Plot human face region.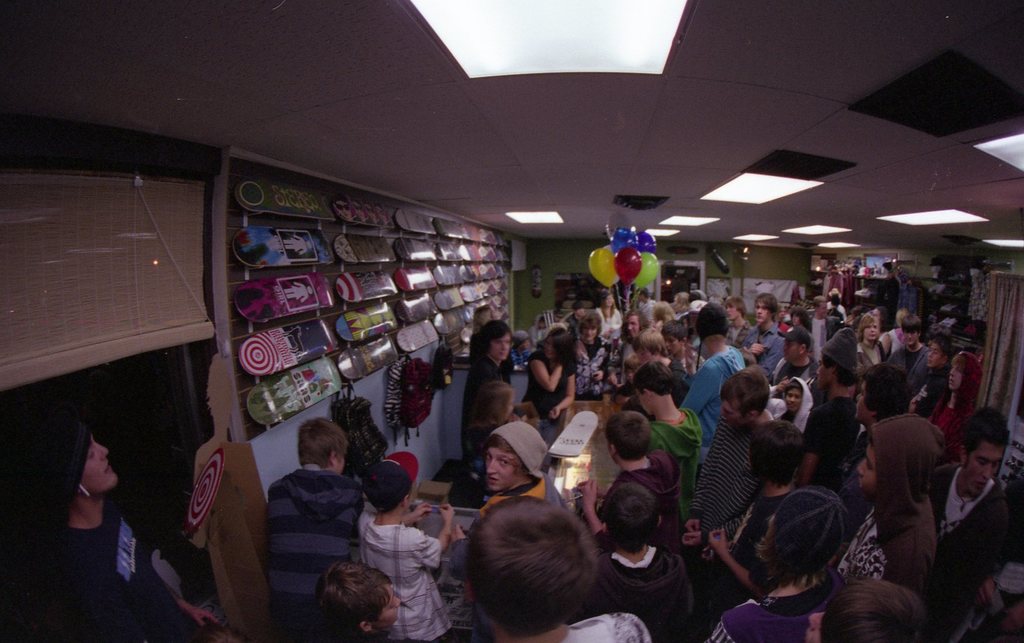
Plotted at locate(726, 304, 739, 322).
